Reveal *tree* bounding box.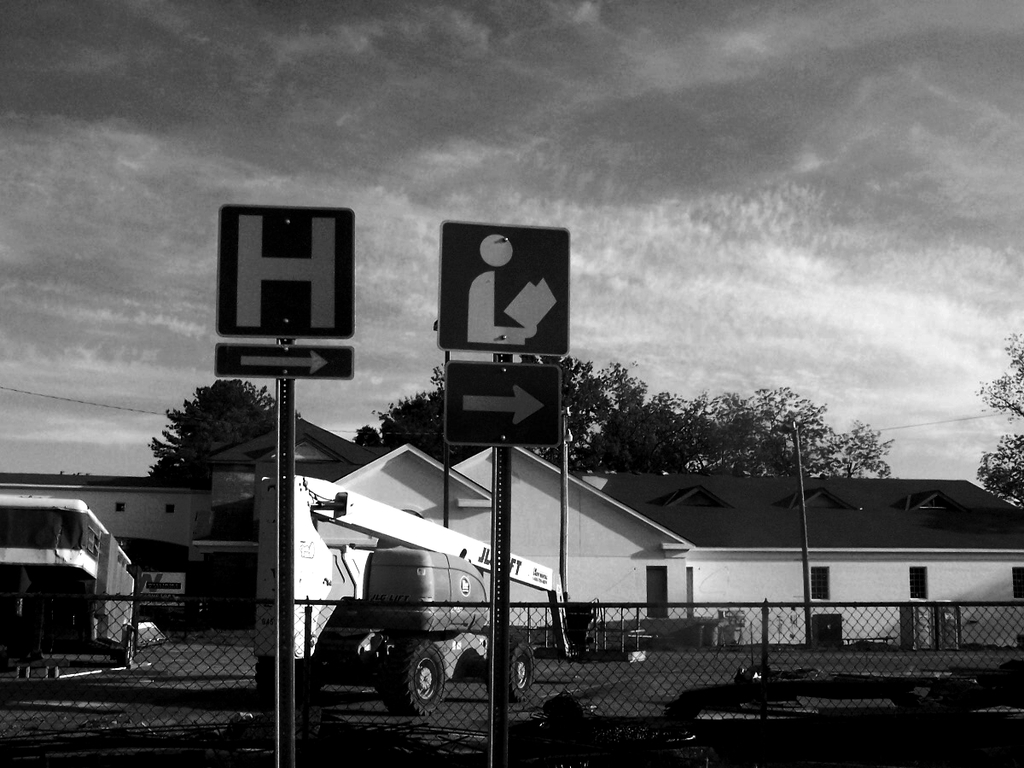
Revealed: box(975, 422, 1023, 504).
